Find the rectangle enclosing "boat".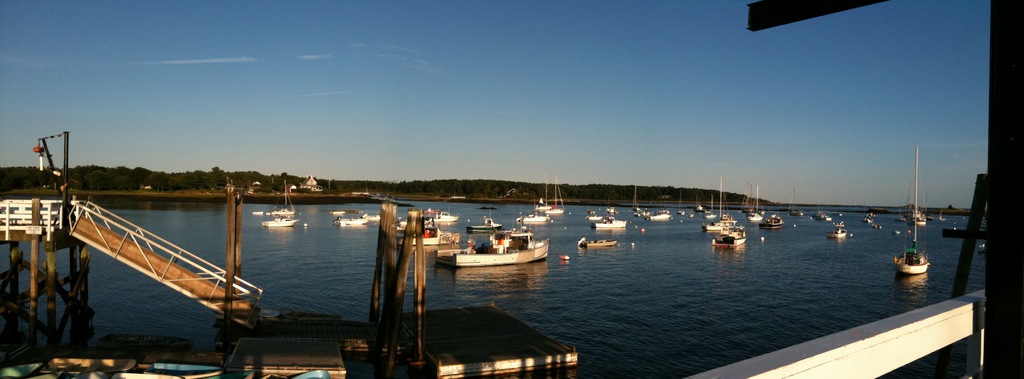
(701, 173, 737, 233).
